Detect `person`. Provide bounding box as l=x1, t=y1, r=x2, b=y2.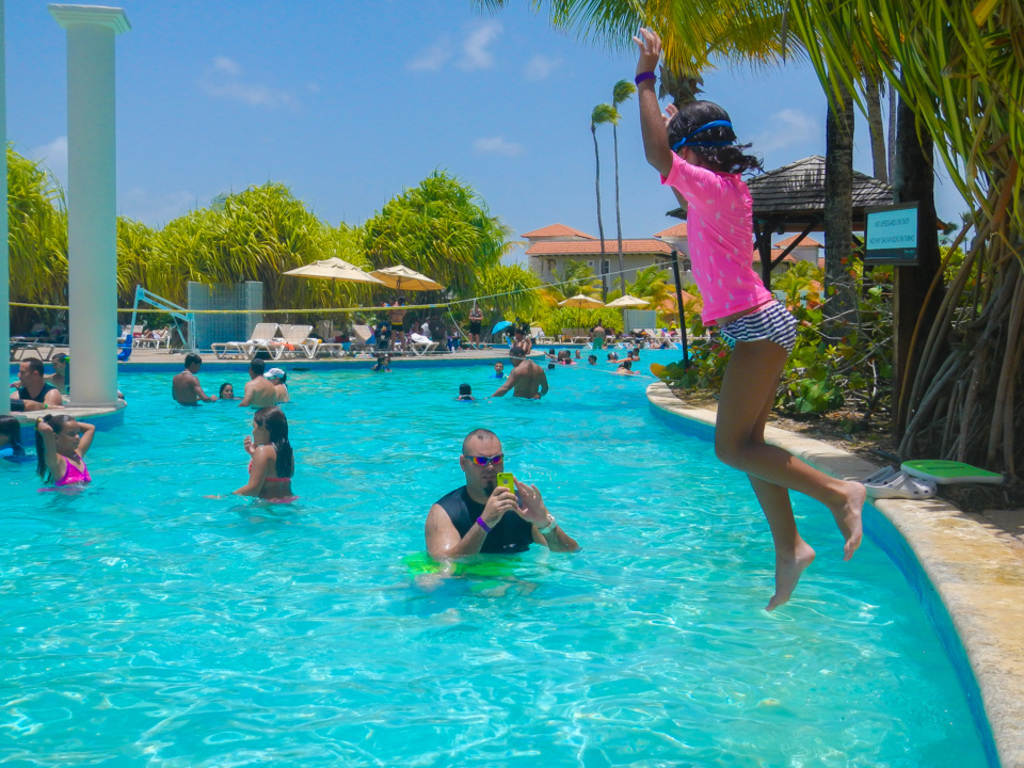
l=463, t=294, r=484, b=347.
